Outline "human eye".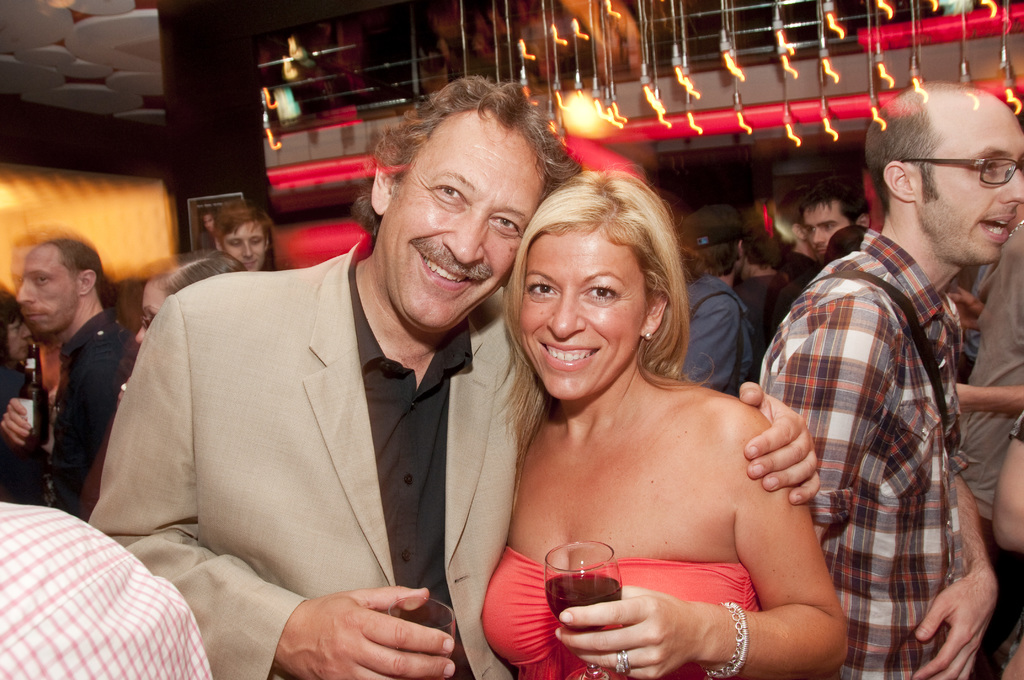
Outline: 824, 222, 833, 231.
